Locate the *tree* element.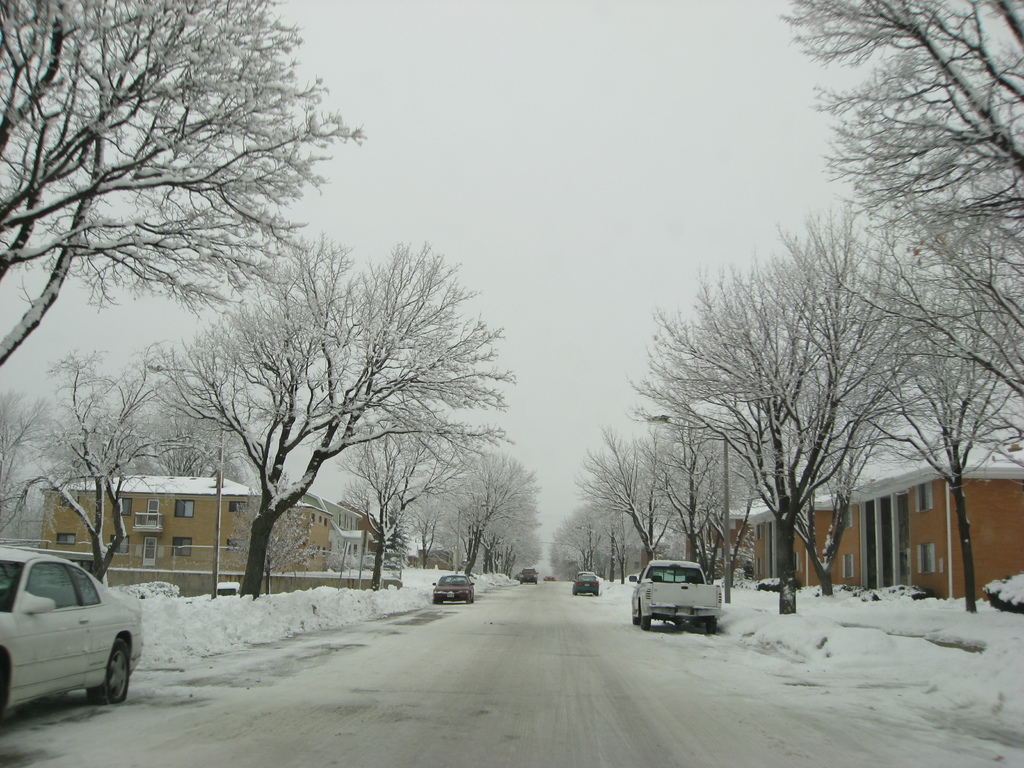
Element bbox: 808,0,1023,328.
